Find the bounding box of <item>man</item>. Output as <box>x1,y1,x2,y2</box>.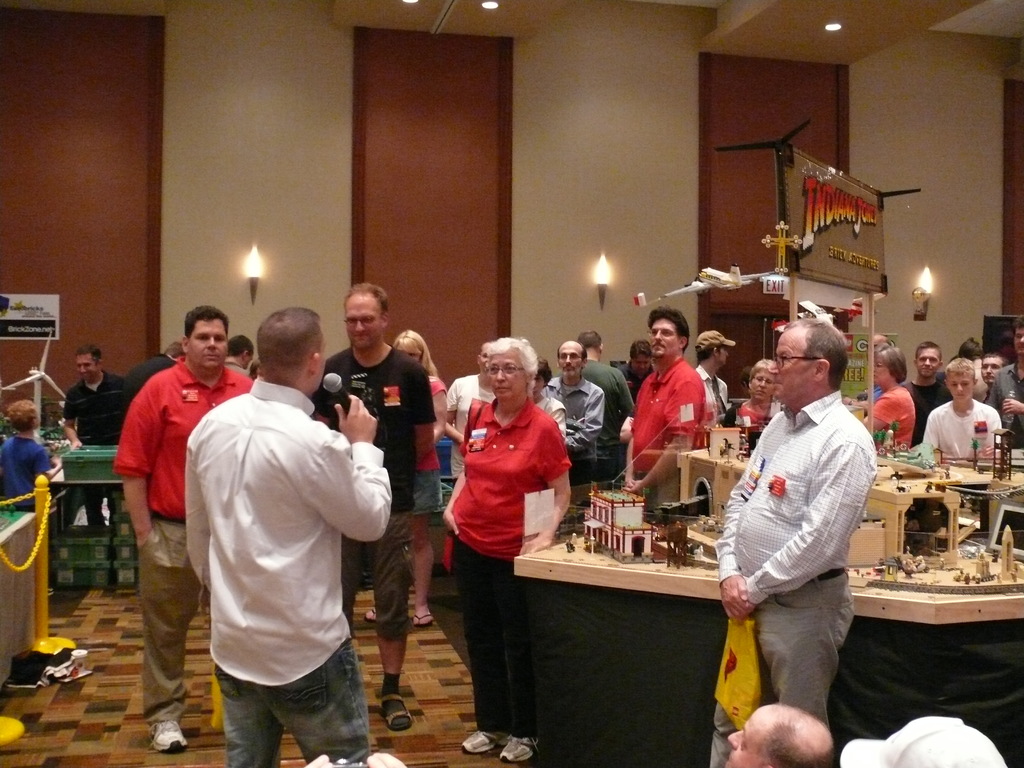
<box>108,303,259,757</box>.
